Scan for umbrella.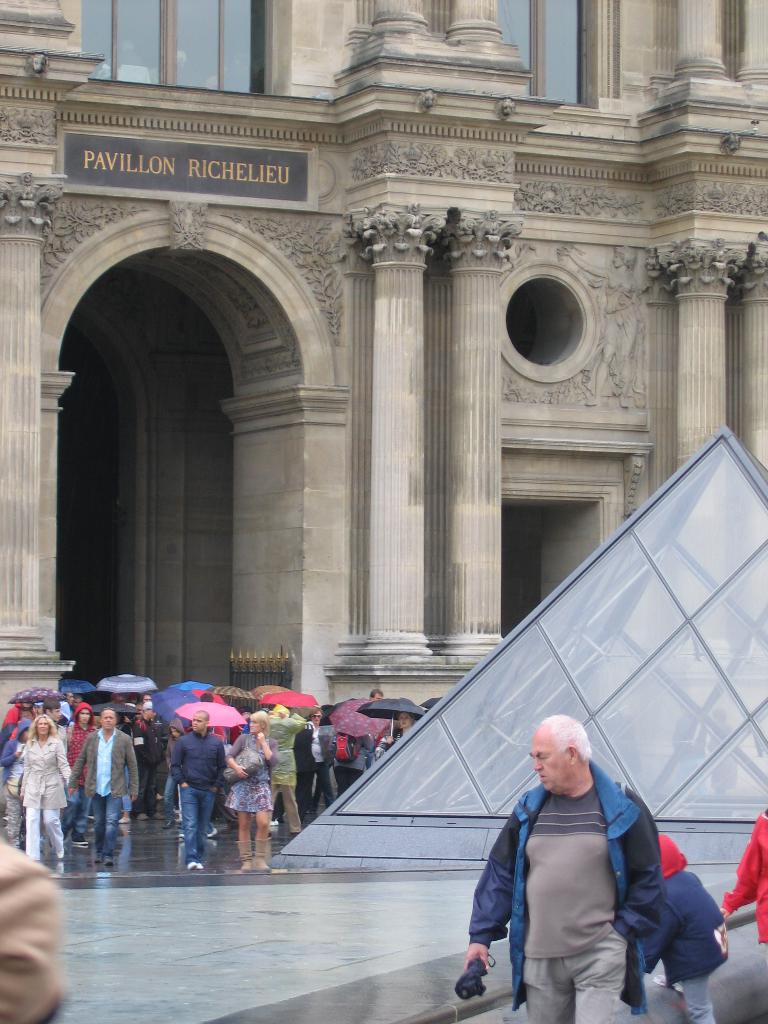
Scan result: [186, 691, 224, 701].
